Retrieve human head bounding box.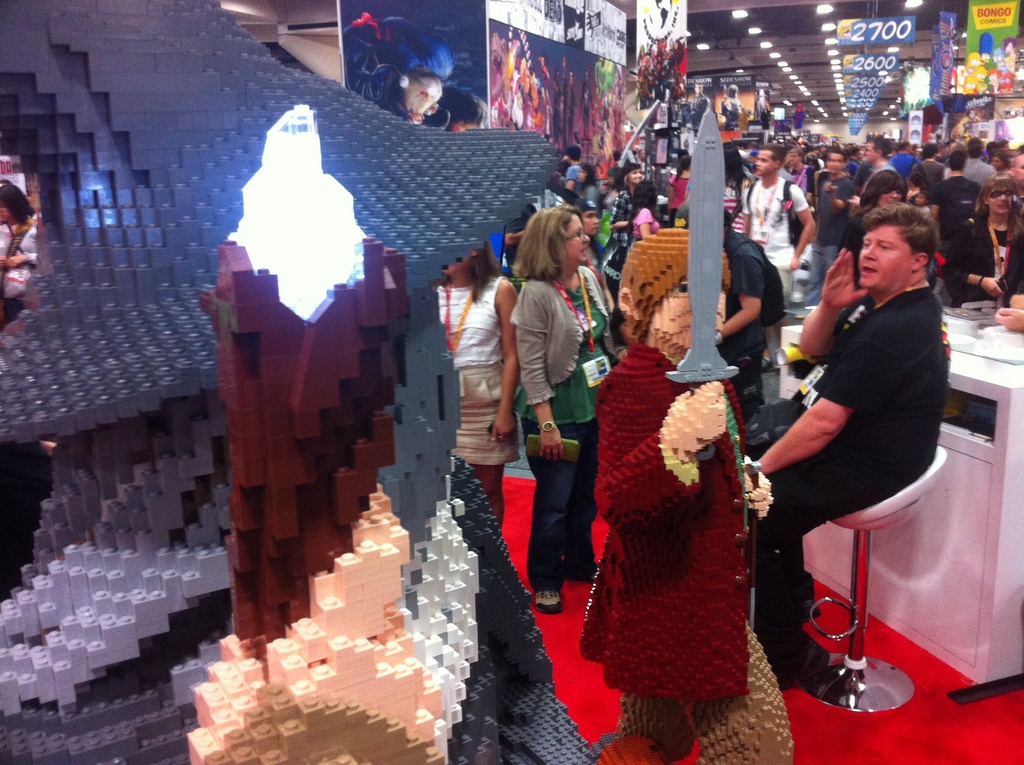
Bounding box: region(575, 162, 593, 184).
